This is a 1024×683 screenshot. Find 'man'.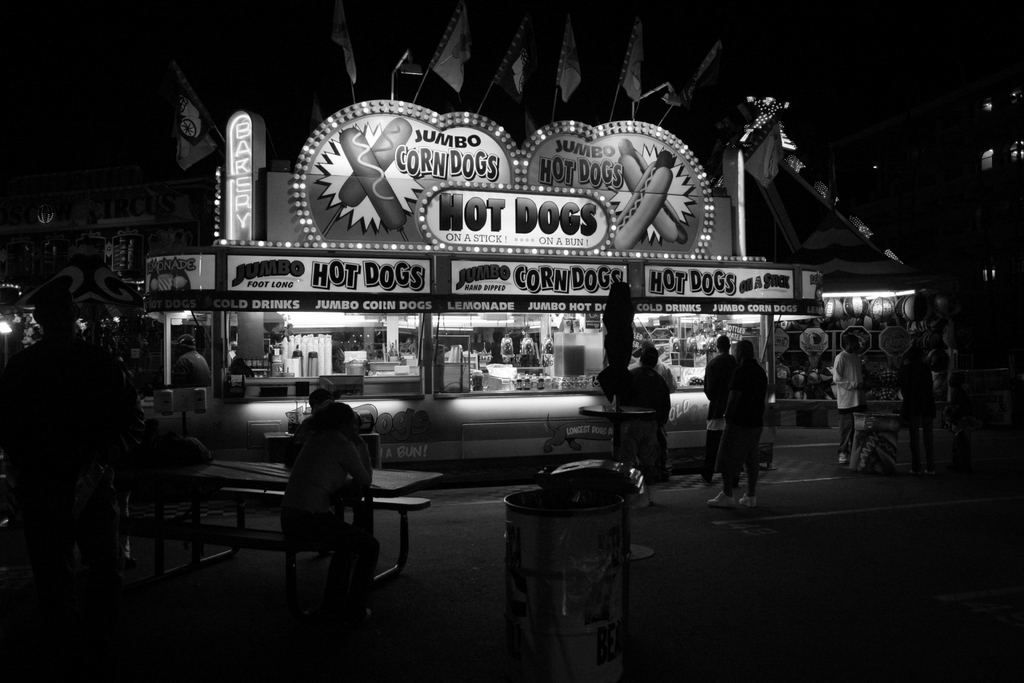
Bounding box: (824, 330, 870, 478).
